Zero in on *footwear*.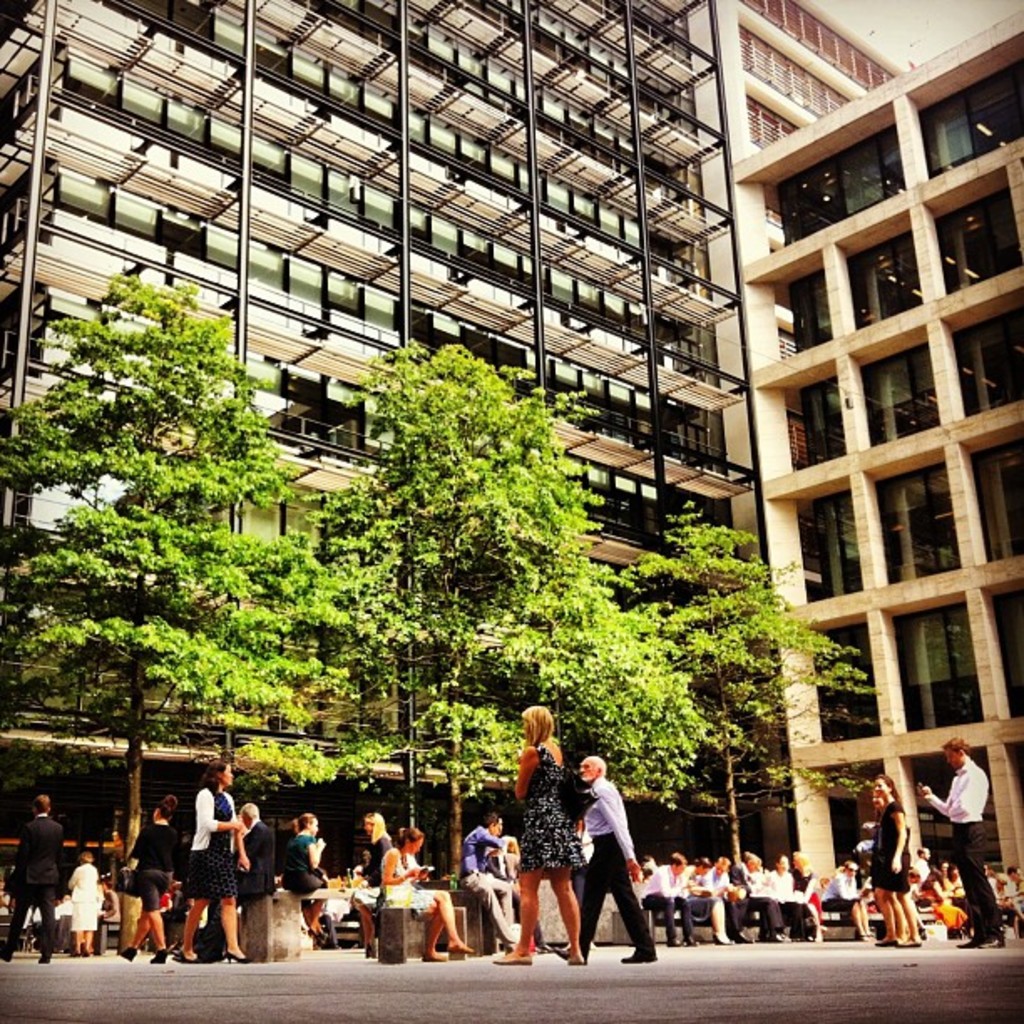
Zeroed in: crop(120, 945, 142, 960).
